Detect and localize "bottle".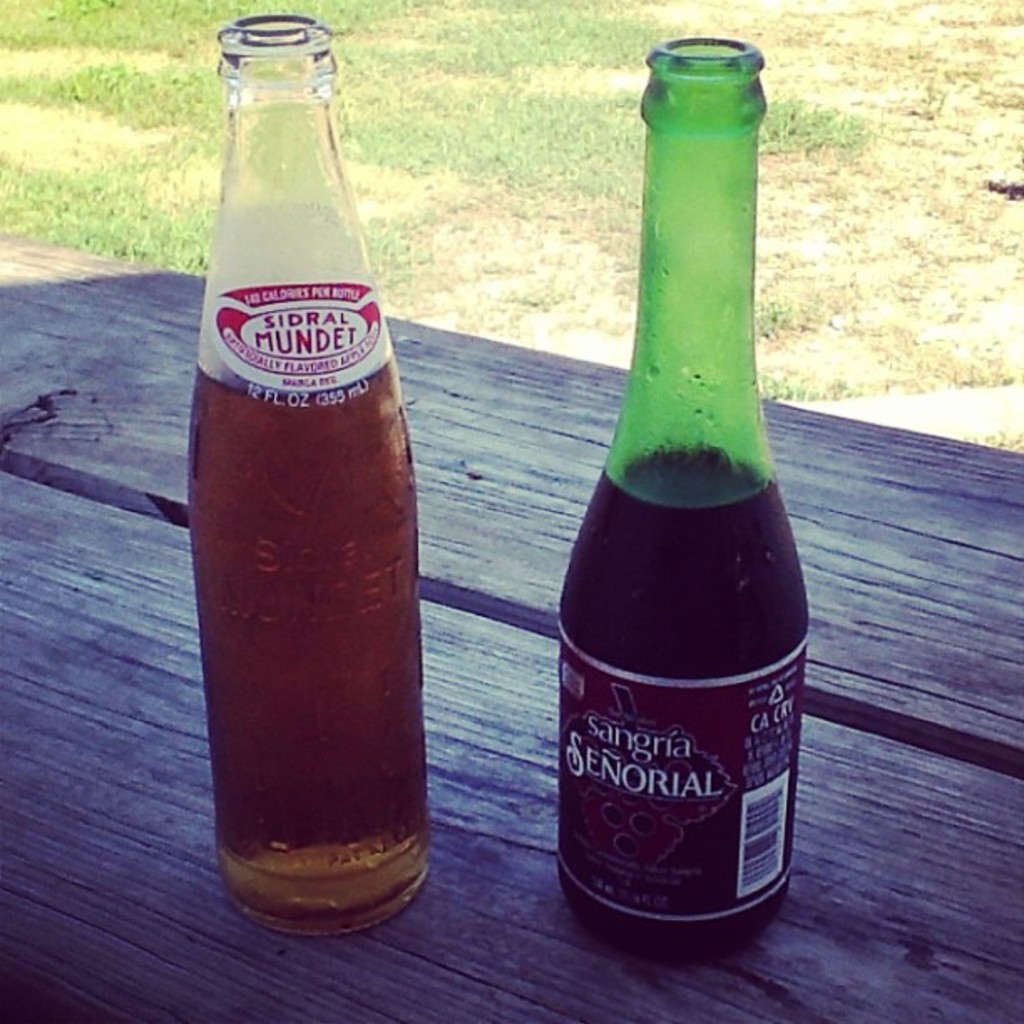
Localized at BBox(547, 35, 806, 975).
